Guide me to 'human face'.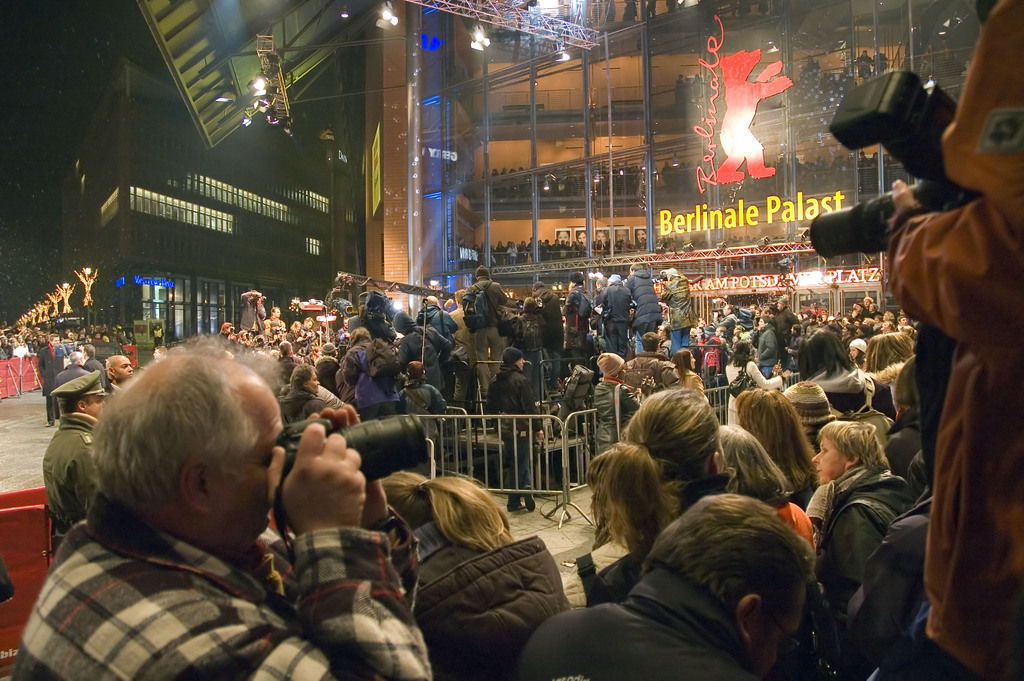
Guidance: Rect(811, 434, 849, 487).
